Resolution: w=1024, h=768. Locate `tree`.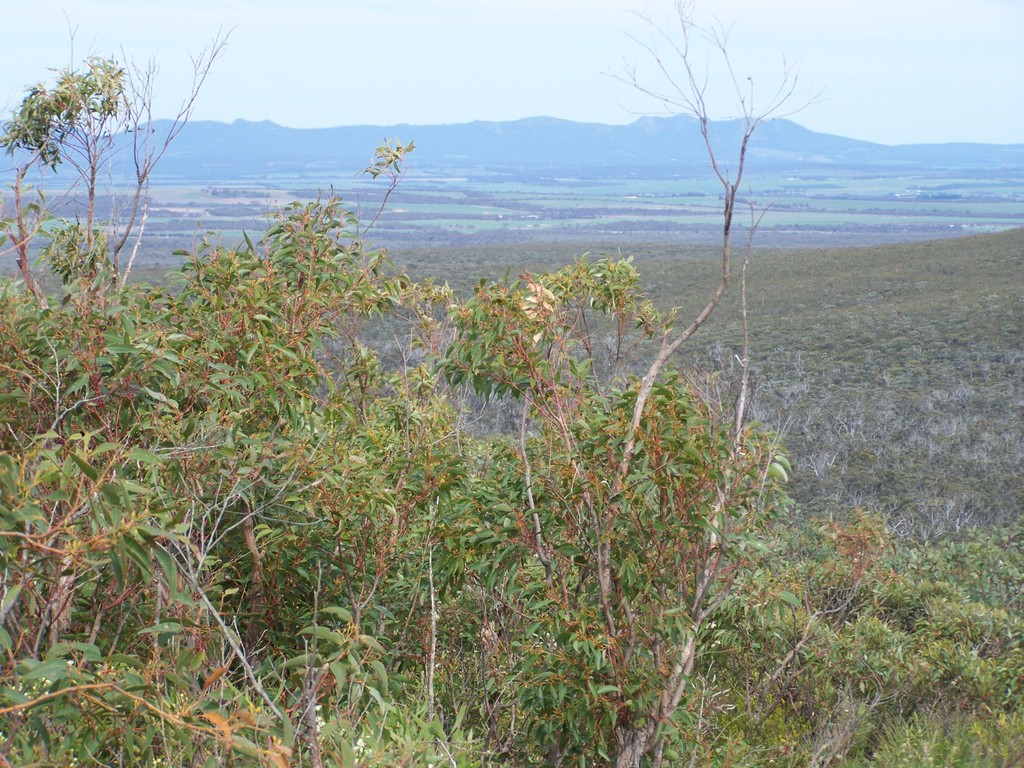
bbox=[0, 0, 1023, 767].
